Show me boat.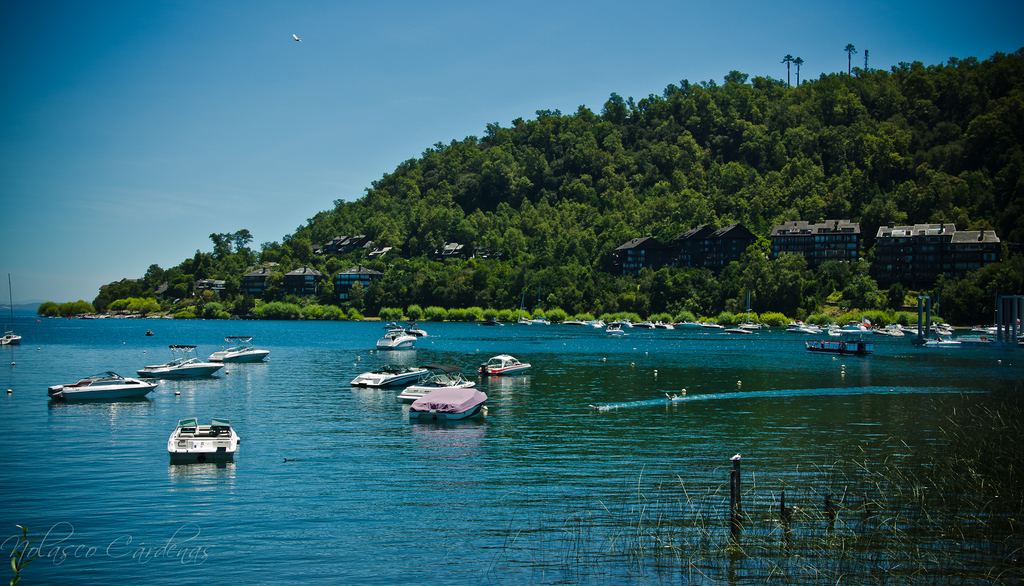
boat is here: {"x1": 883, "y1": 324, "x2": 901, "y2": 337}.
